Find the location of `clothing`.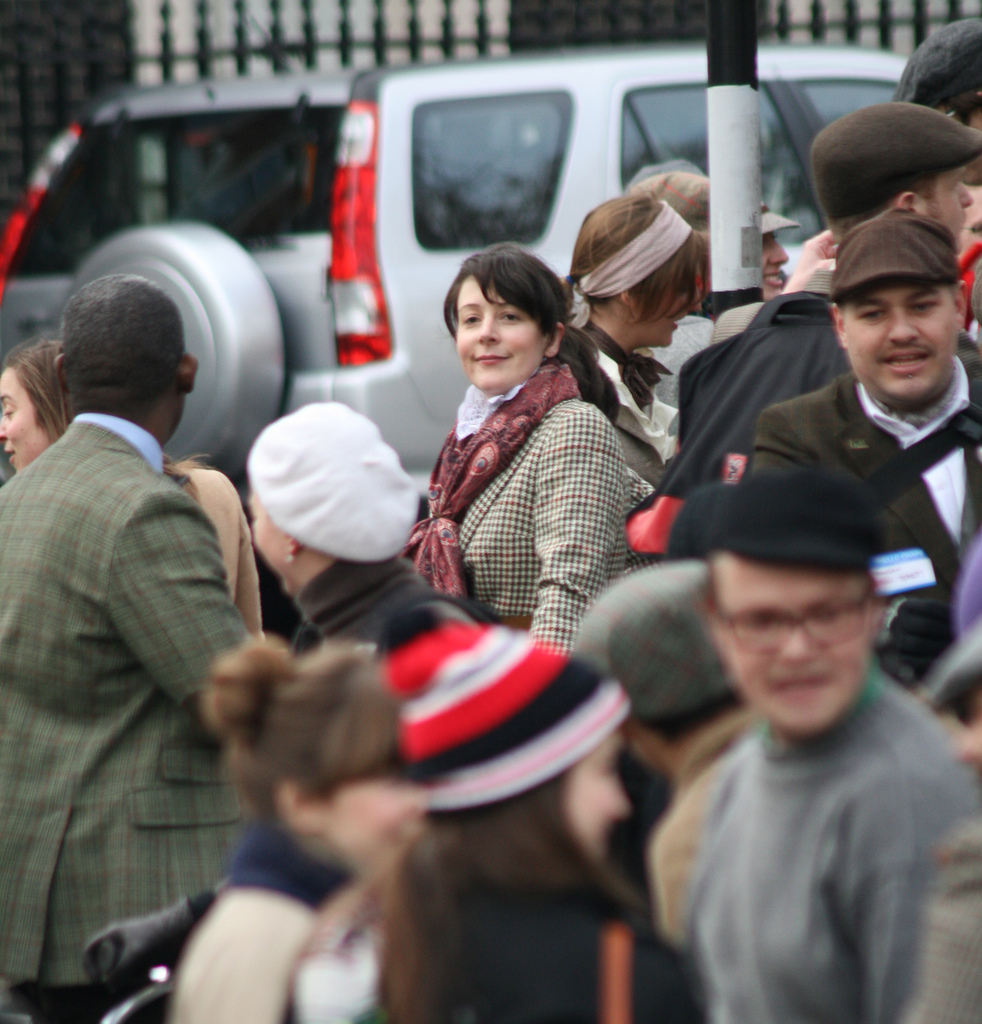
Location: [x1=279, y1=538, x2=483, y2=668].
